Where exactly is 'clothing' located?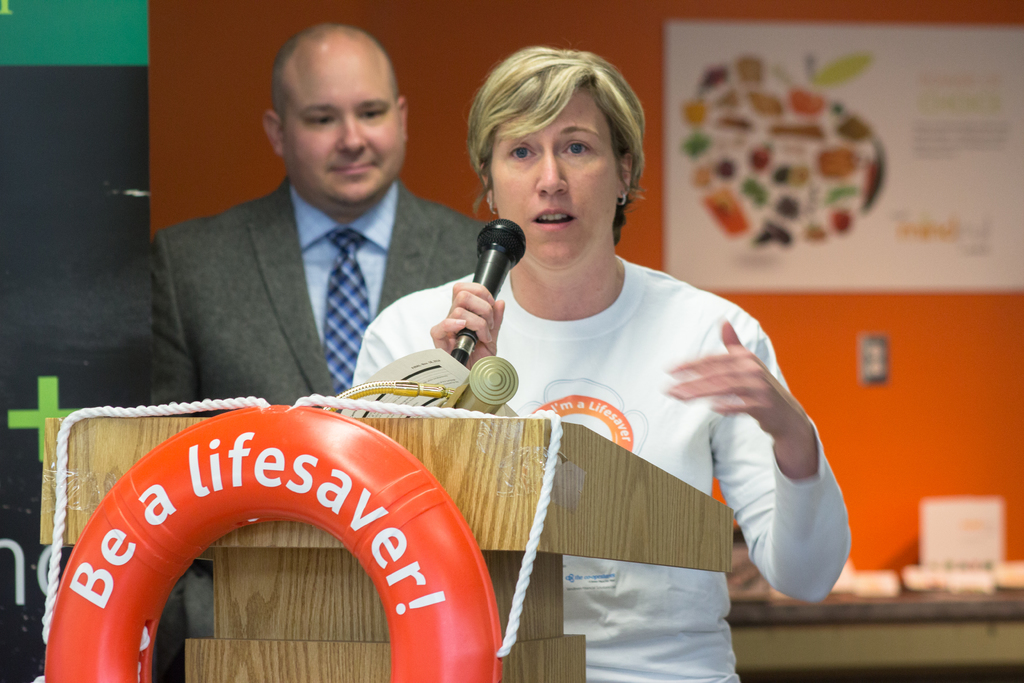
Its bounding box is {"x1": 139, "y1": 176, "x2": 493, "y2": 634}.
